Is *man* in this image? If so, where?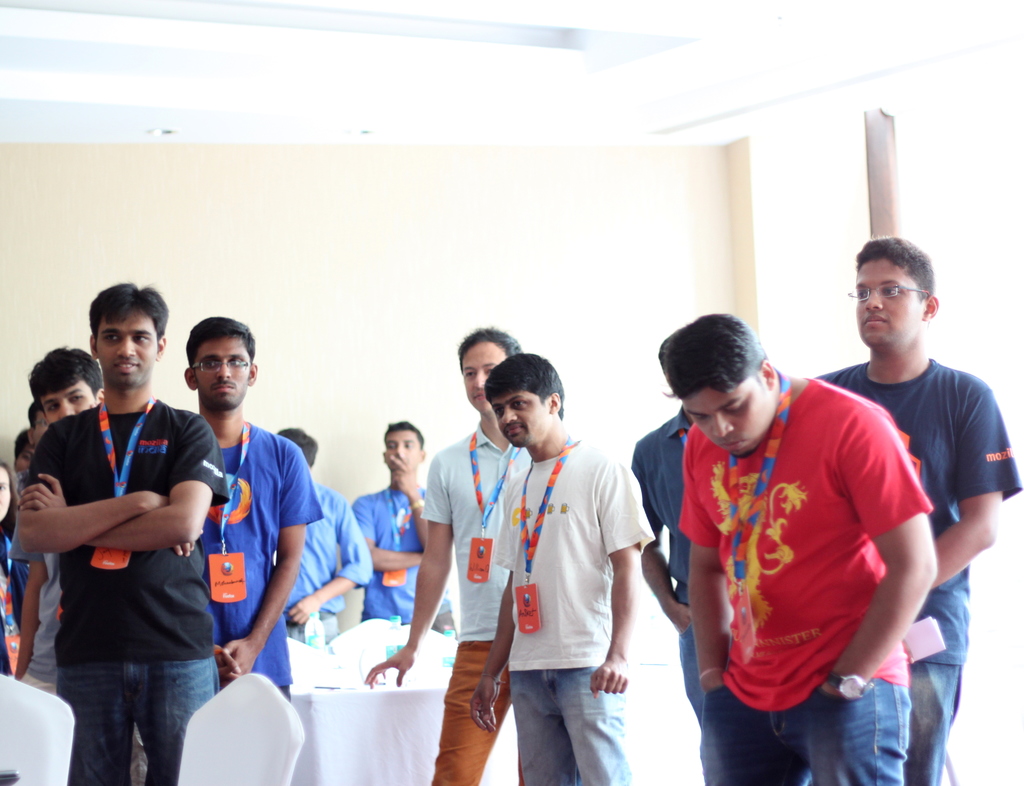
Yes, at (624, 338, 705, 727).
